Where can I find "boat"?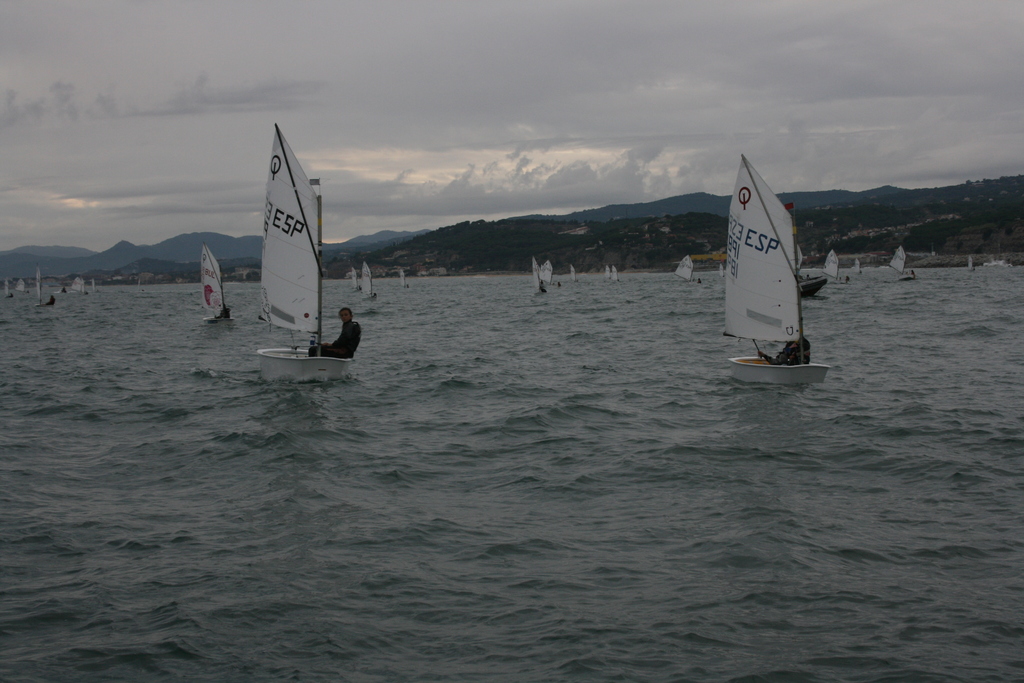
You can find it at {"x1": 707, "y1": 148, "x2": 832, "y2": 396}.
